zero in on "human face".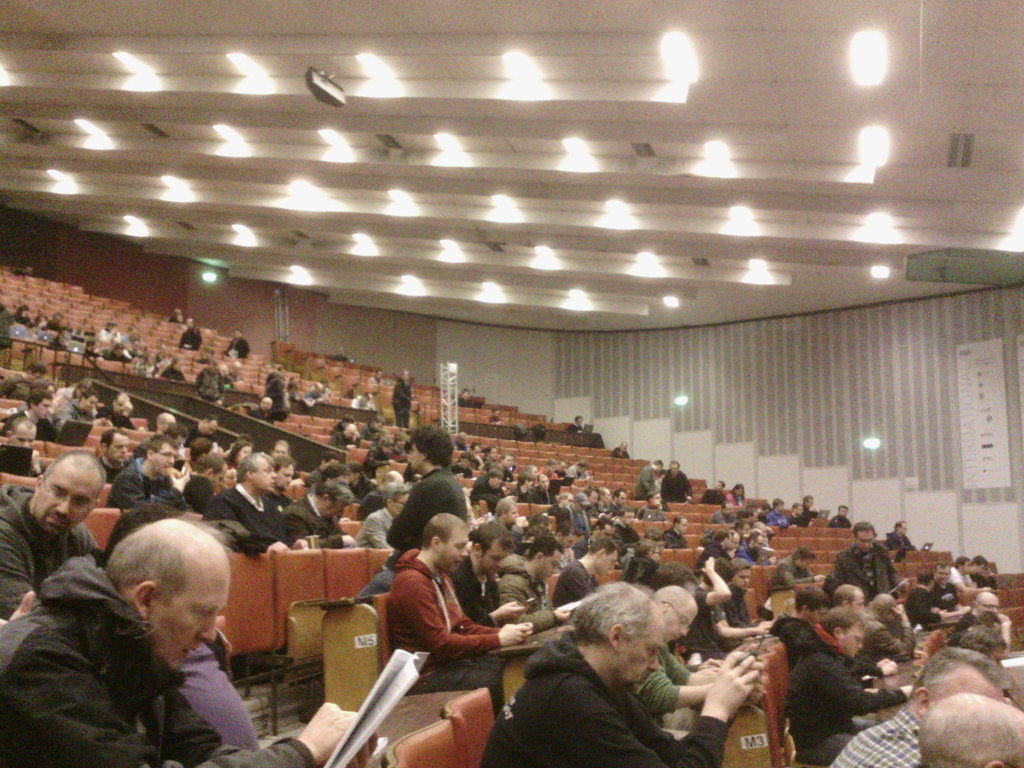
Zeroed in: {"left": 854, "top": 527, "right": 878, "bottom": 554}.
